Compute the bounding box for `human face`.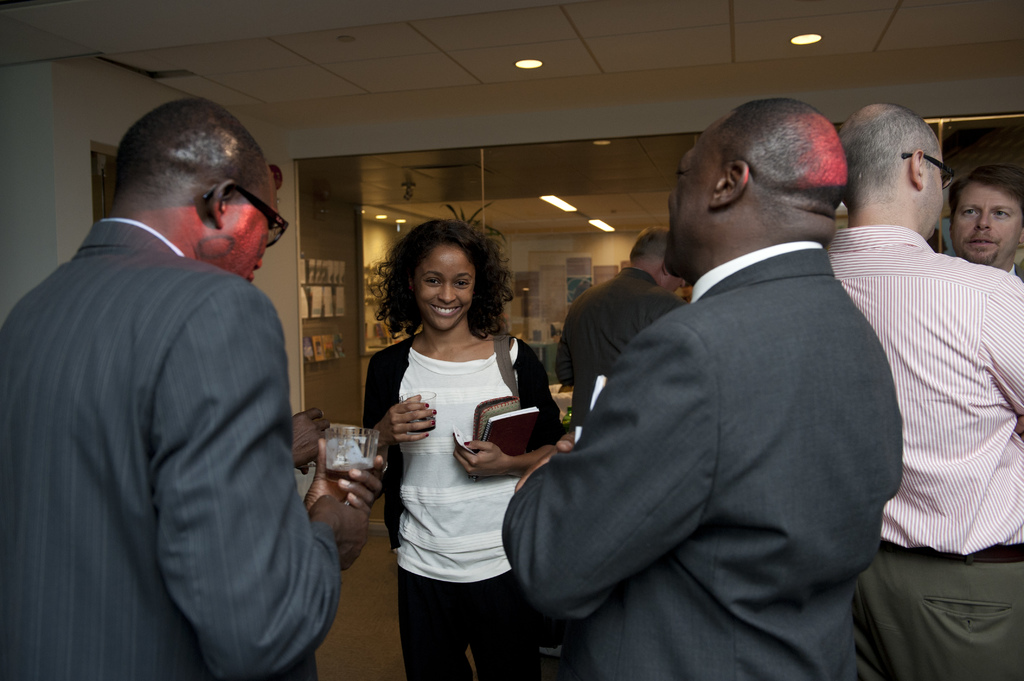
select_region(241, 166, 279, 284).
